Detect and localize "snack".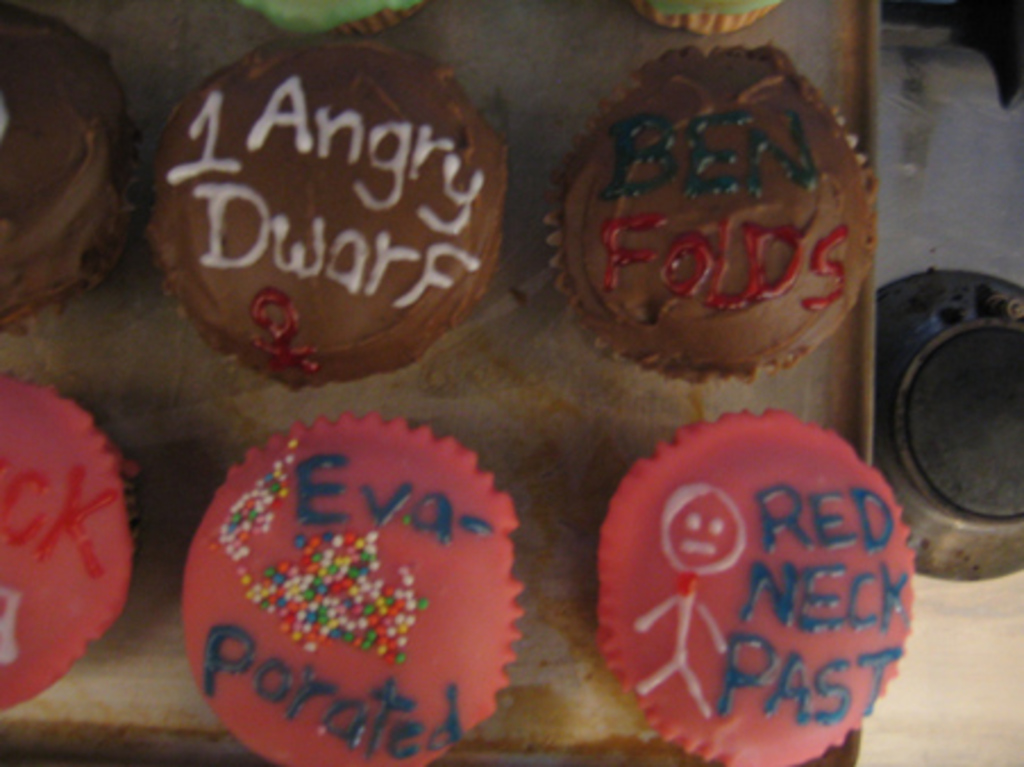
Localized at rect(148, 36, 509, 379).
